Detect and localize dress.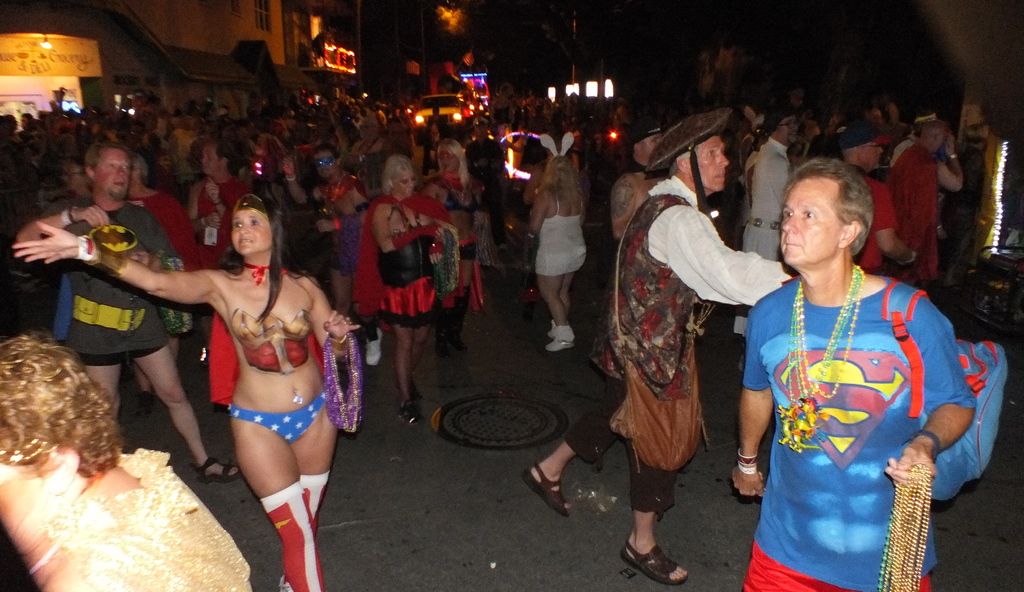
Localized at 535:195:586:275.
